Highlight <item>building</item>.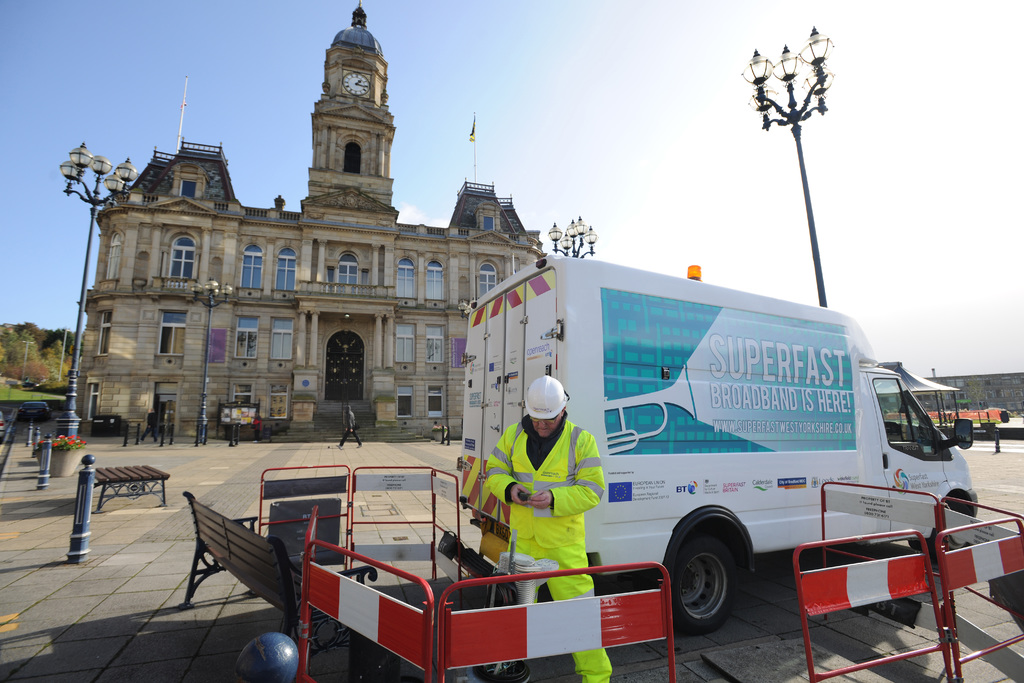
Highlighted region: left=68, top=0, right=545, bottom=439.
